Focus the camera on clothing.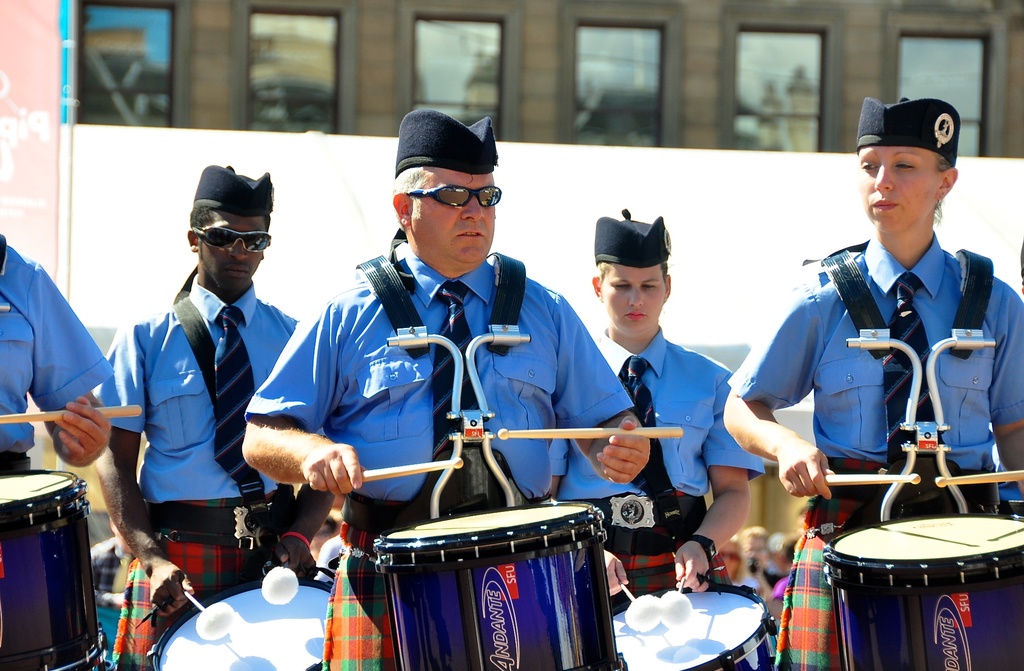
Focus region: (left=97, top=270, right=300, bottom=670).
